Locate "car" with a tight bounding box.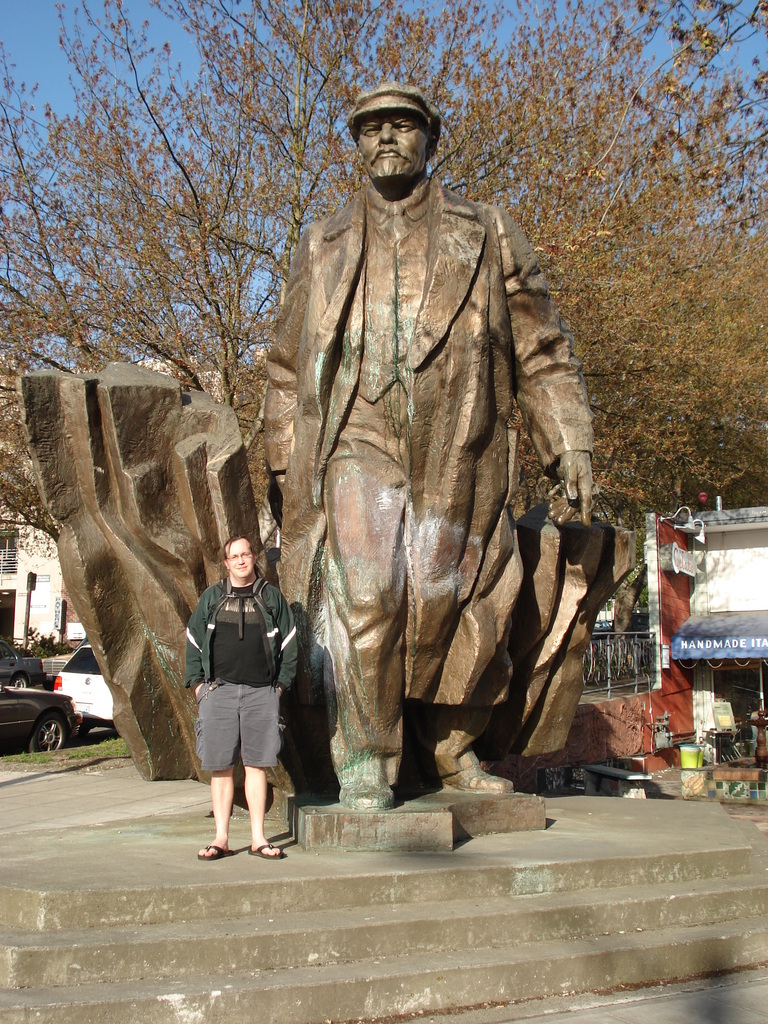
x1=0 y1=689 x2=75 y2=752.
